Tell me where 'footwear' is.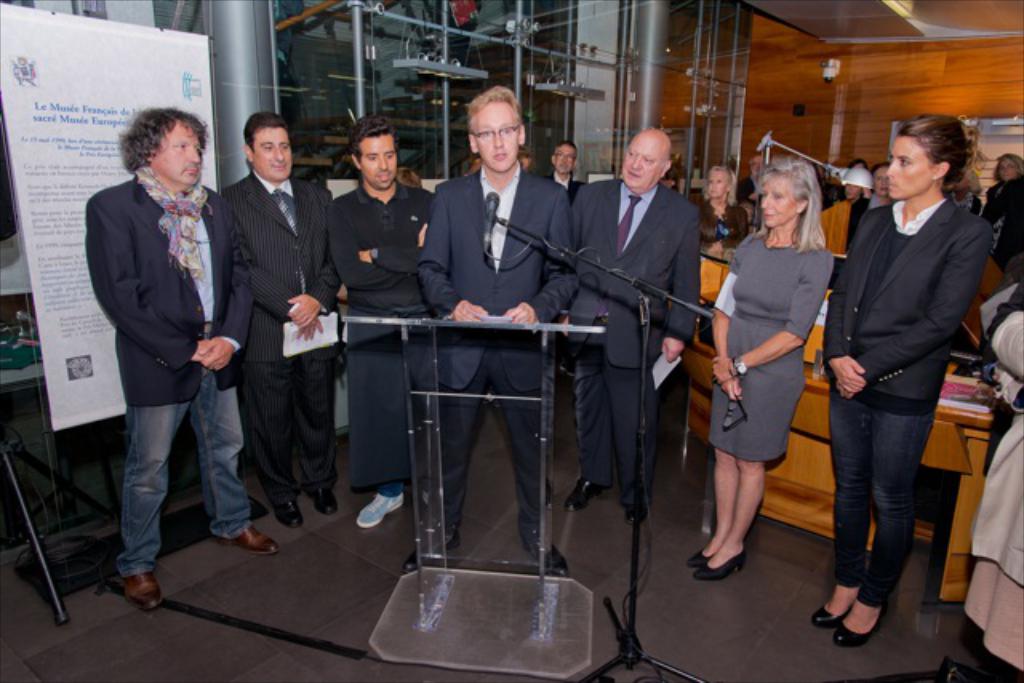
'footwear' is at region(362, 491, 410, 525).
